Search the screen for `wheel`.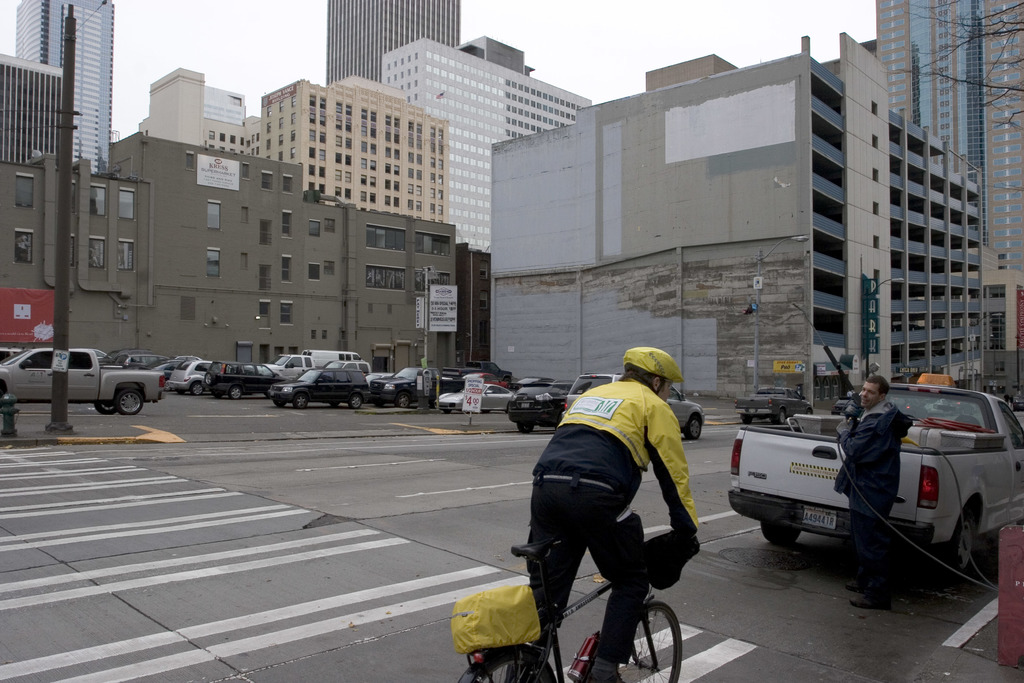
Found at box(95, 397, 115, 413).
